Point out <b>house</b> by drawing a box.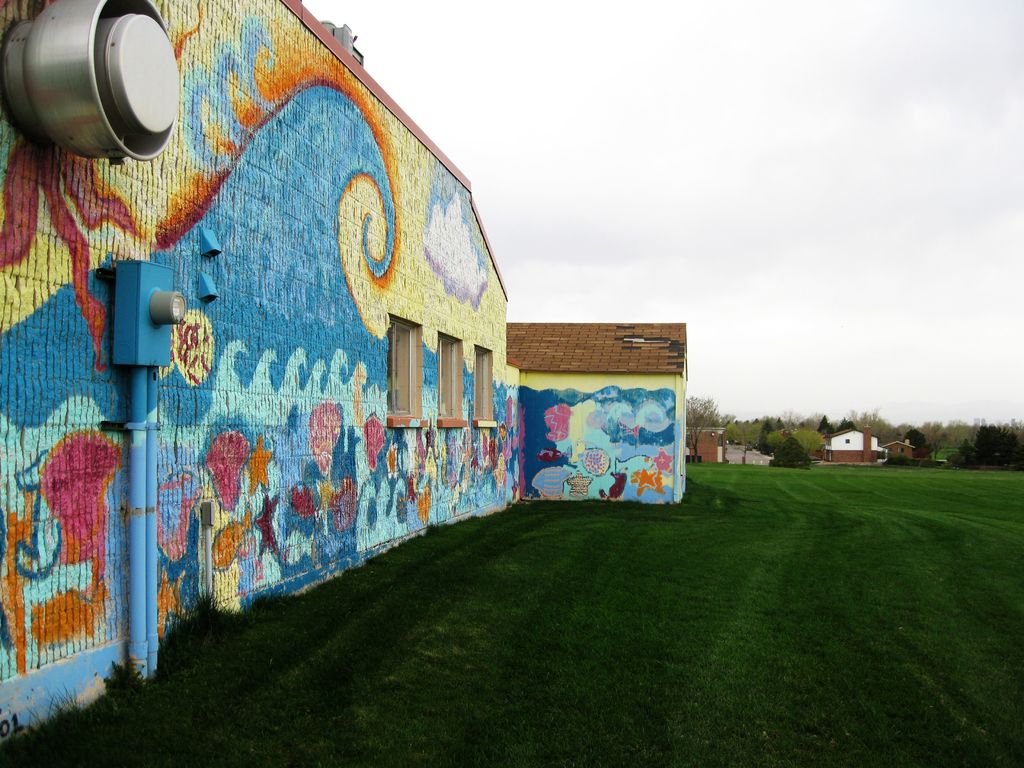
(left=815, top=425, right=883, bottom=463).
